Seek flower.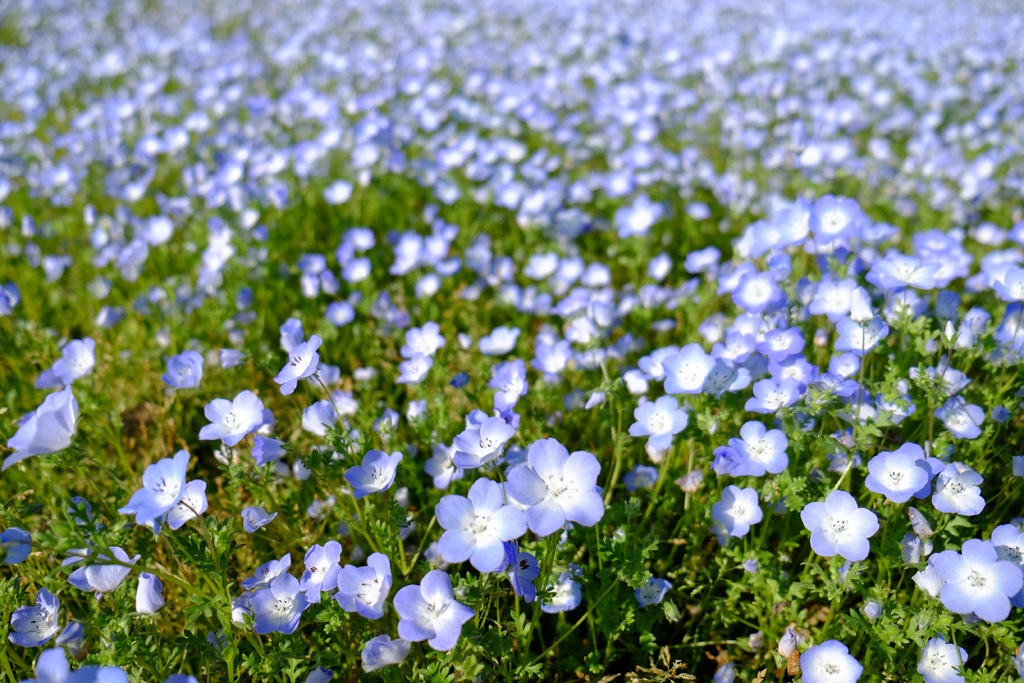
x1=52, y1=336, x2=102, y2=384.
